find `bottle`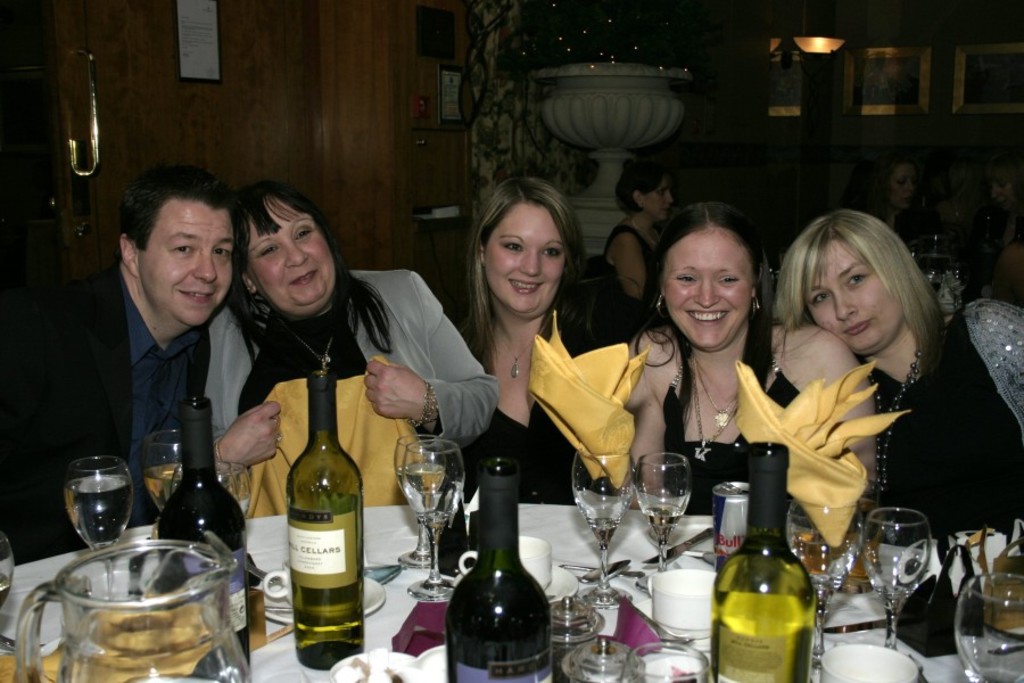
<bbox>708, 439, 816, 682</bbox>
